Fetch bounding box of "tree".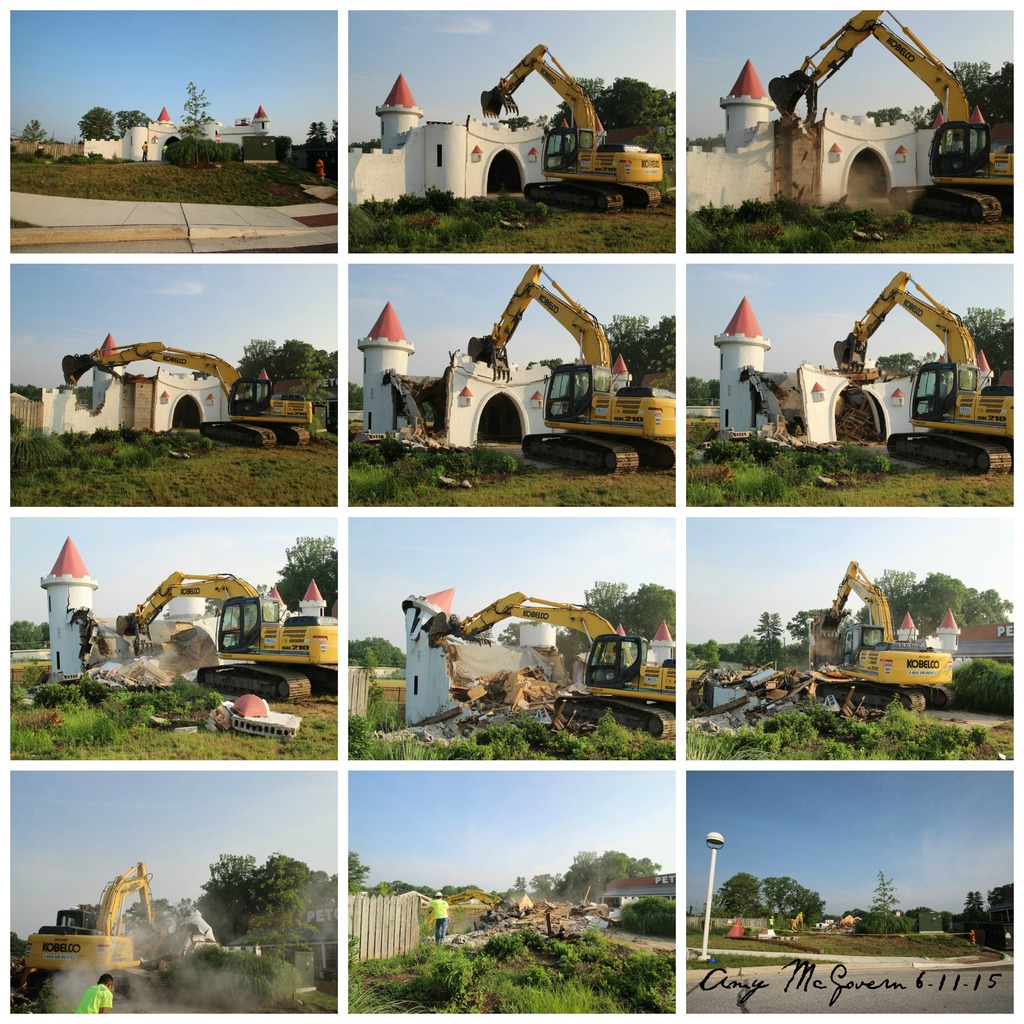
Bbox: l=559, t=845, r=659, b=903.
